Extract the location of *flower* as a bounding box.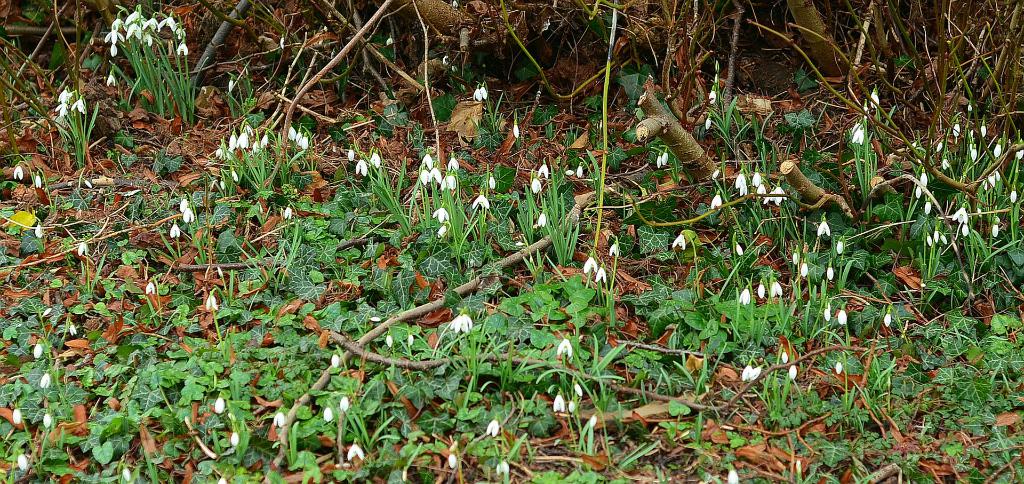
872/94/879/104.
